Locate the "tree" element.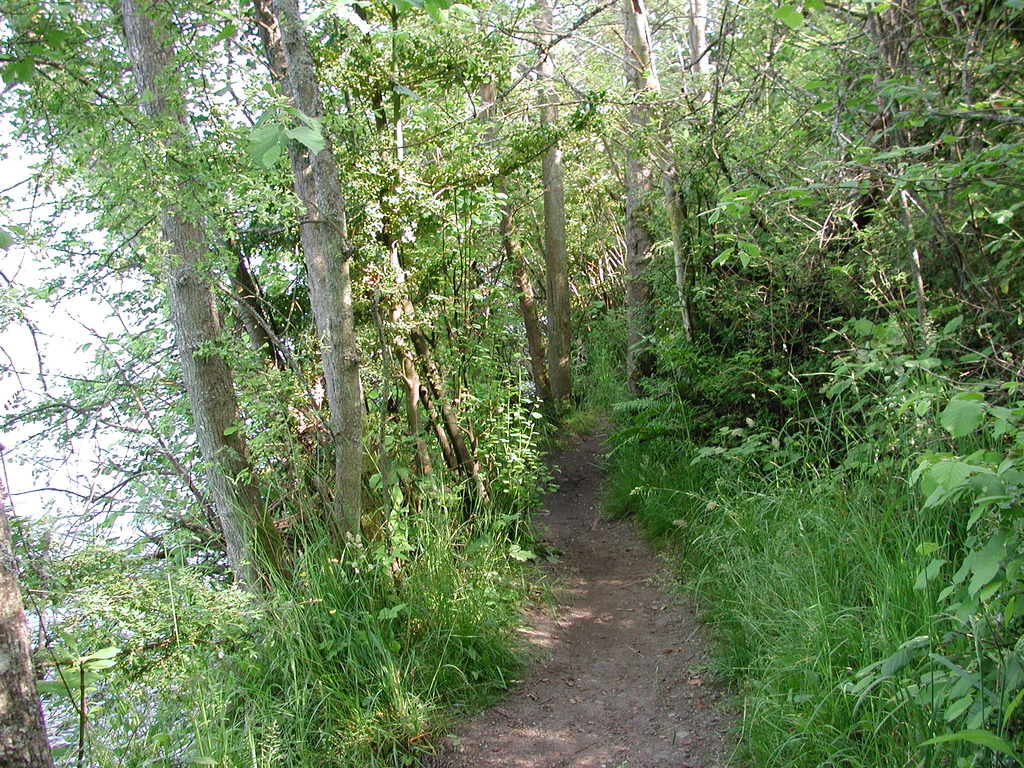
Element bbox: [46, 29, 383, 661].
